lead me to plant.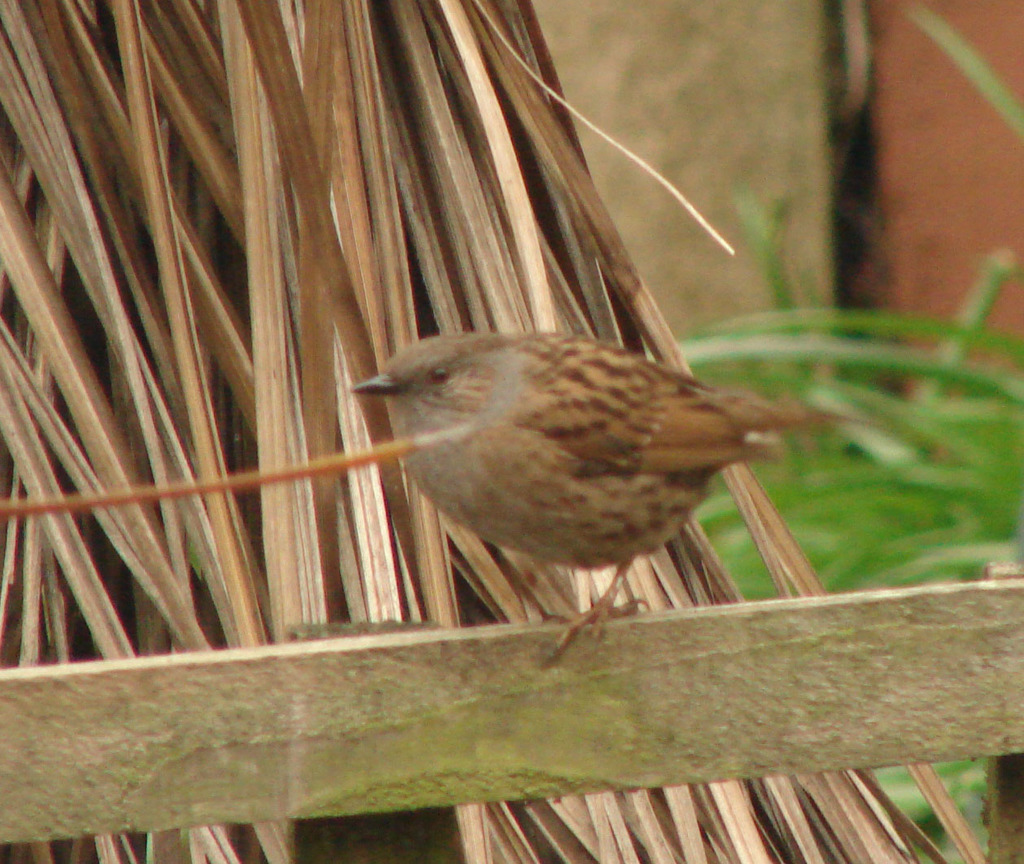
Lead to pyautogui.locateOnScreen(649, 0, 1023, 863).
